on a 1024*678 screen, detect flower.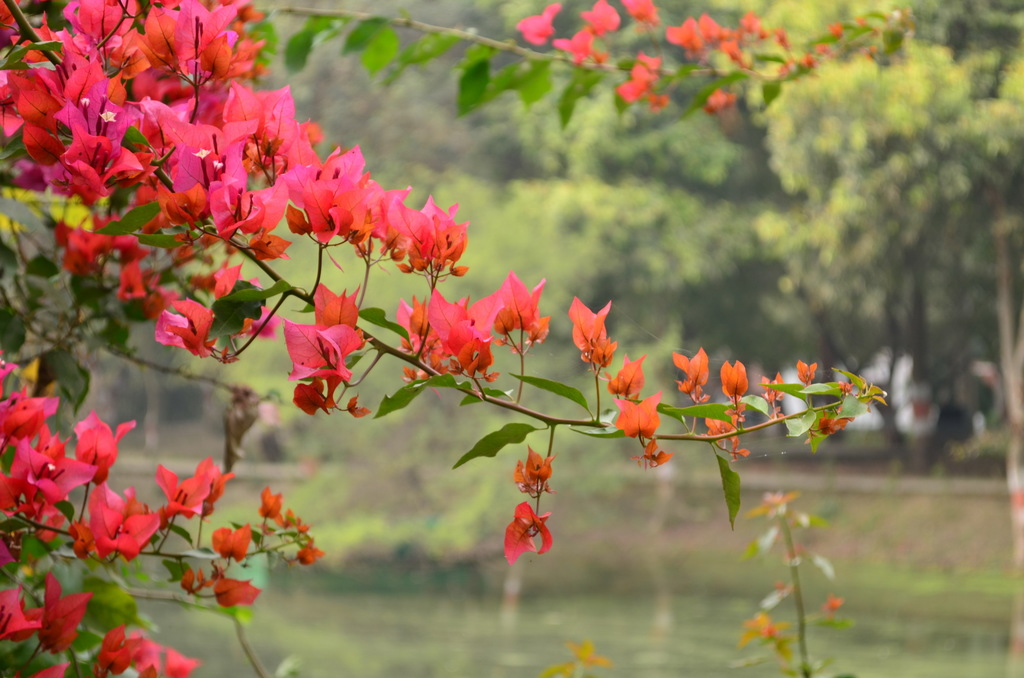
select_region(397, 266, 558, 401).
